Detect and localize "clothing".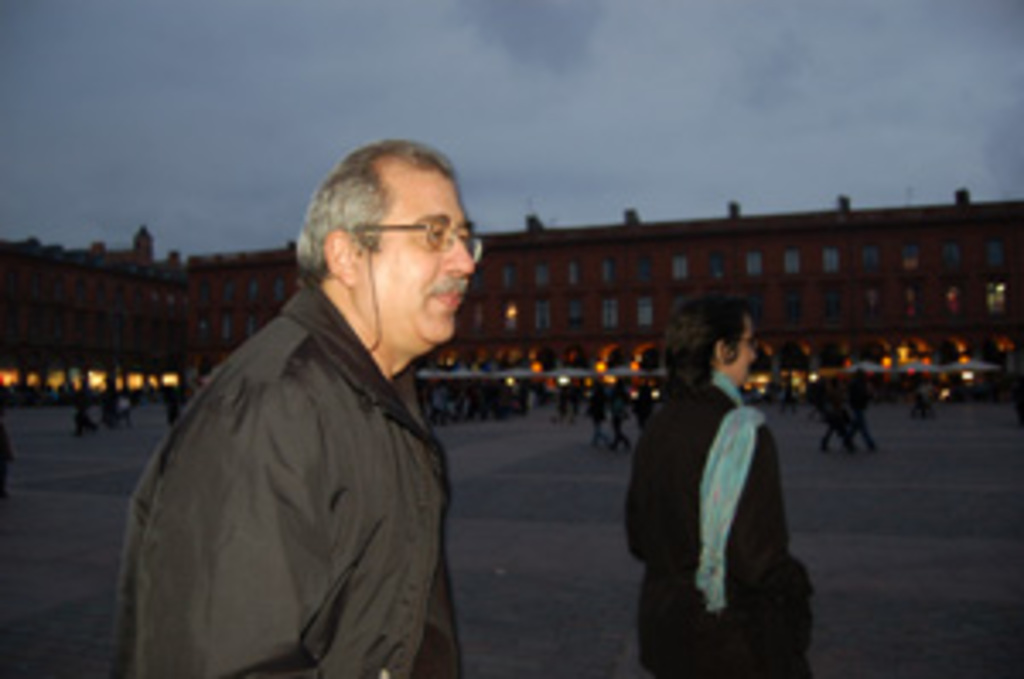
Localized at box=[113, 273, 447, 676].
